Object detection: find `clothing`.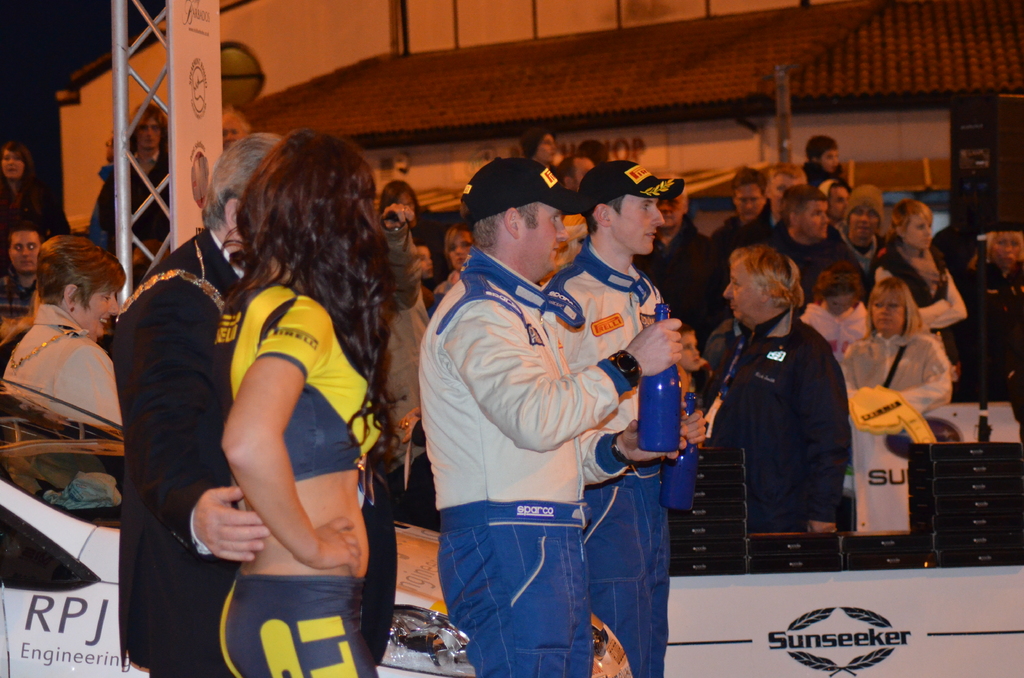
(x1=838, y1=326, x2=954, y2=427).
